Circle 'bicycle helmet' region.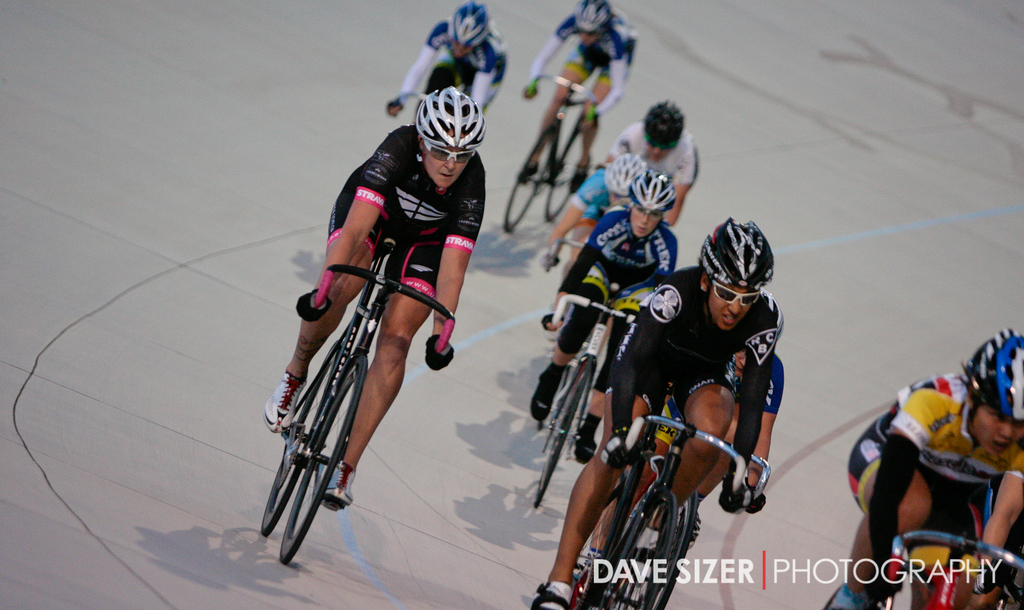
Region: bbox=[968, 325, 1023, 421].
